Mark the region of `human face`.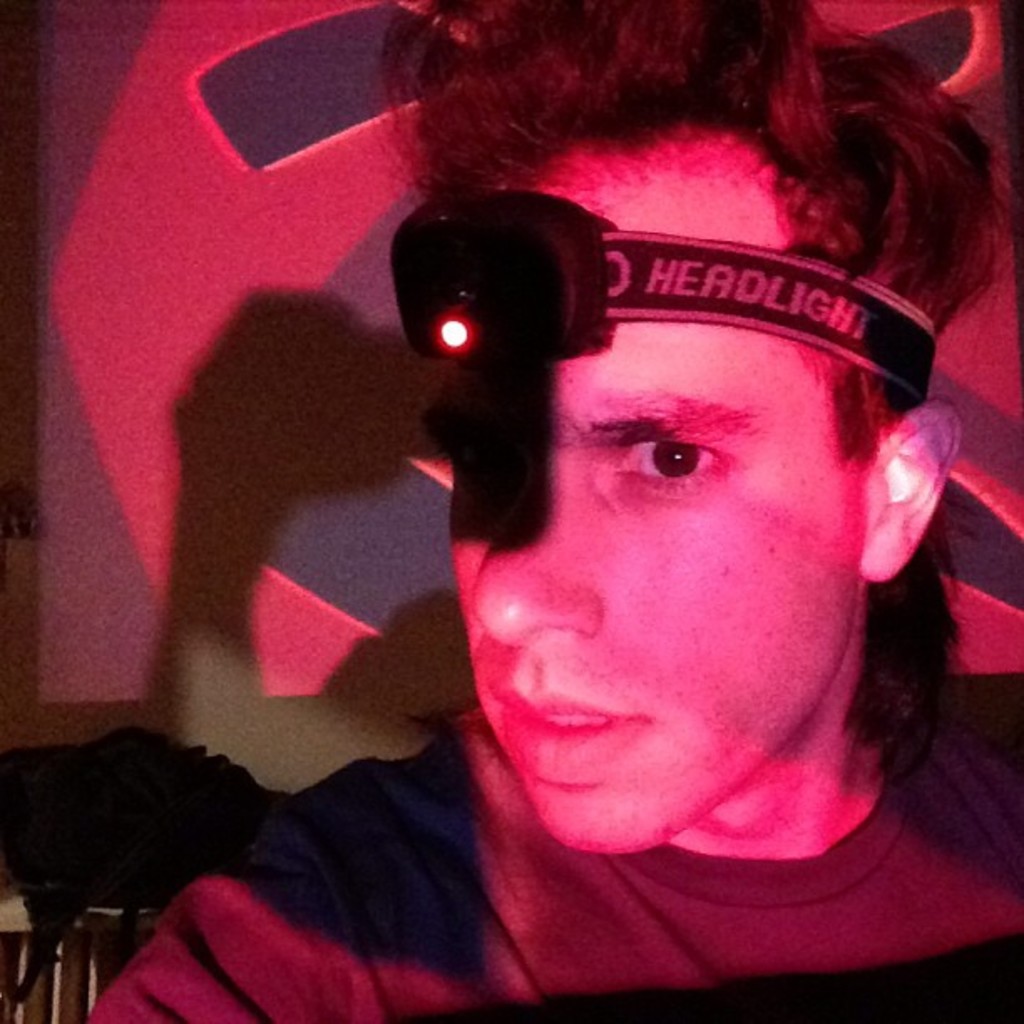
Region: [450, 146, 863, 862].
